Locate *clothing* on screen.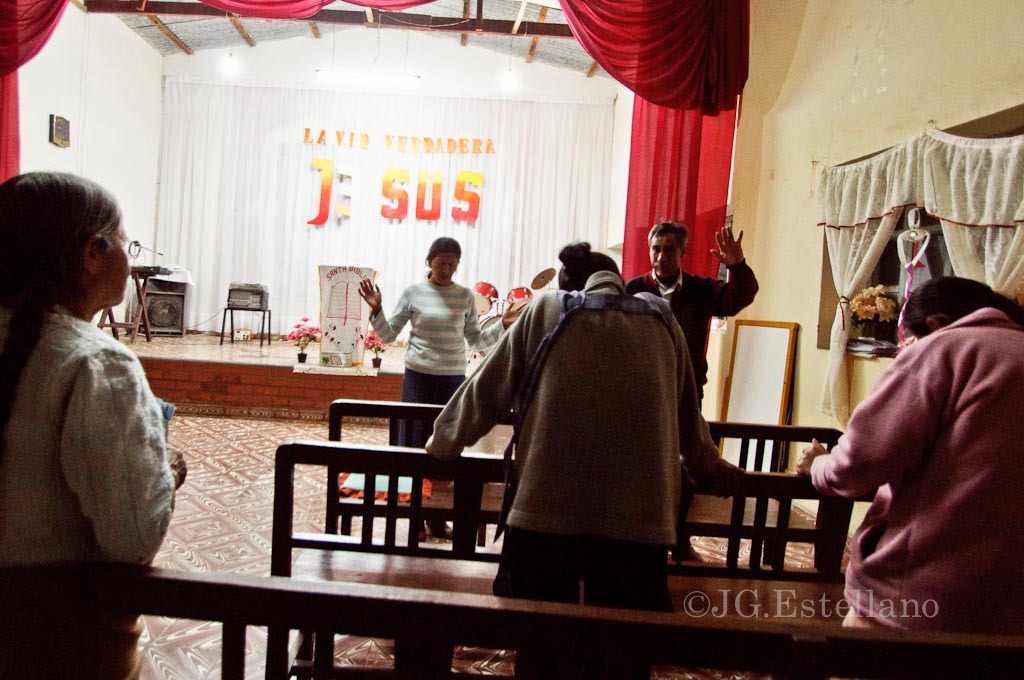
On screen at x1=634 y1=249 x2=760 y2=547.
